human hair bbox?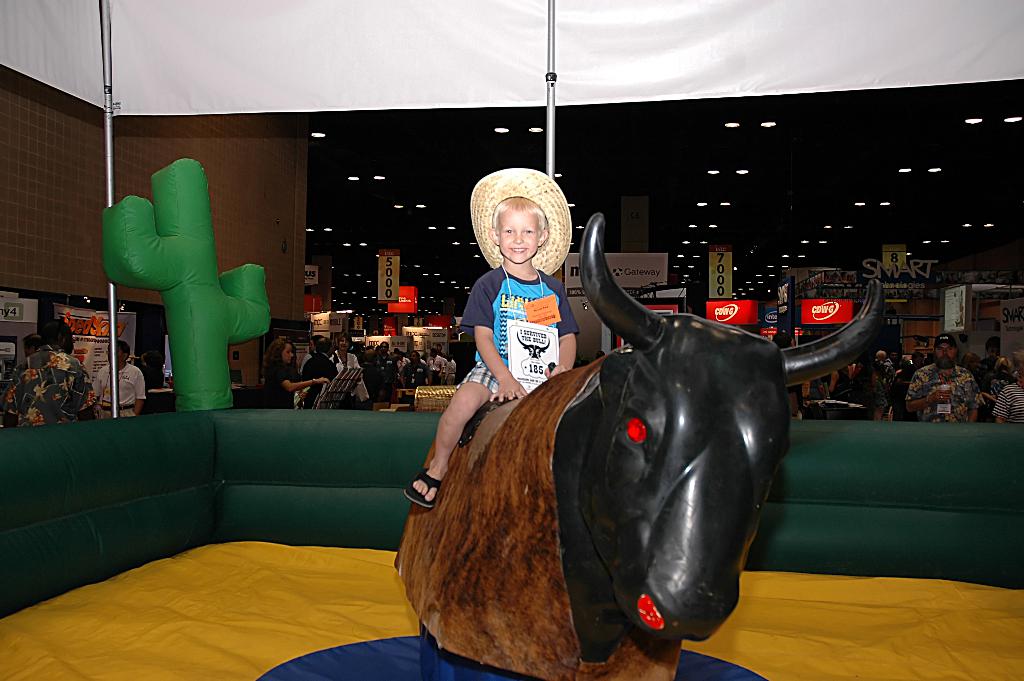
[379,337,390,353]
